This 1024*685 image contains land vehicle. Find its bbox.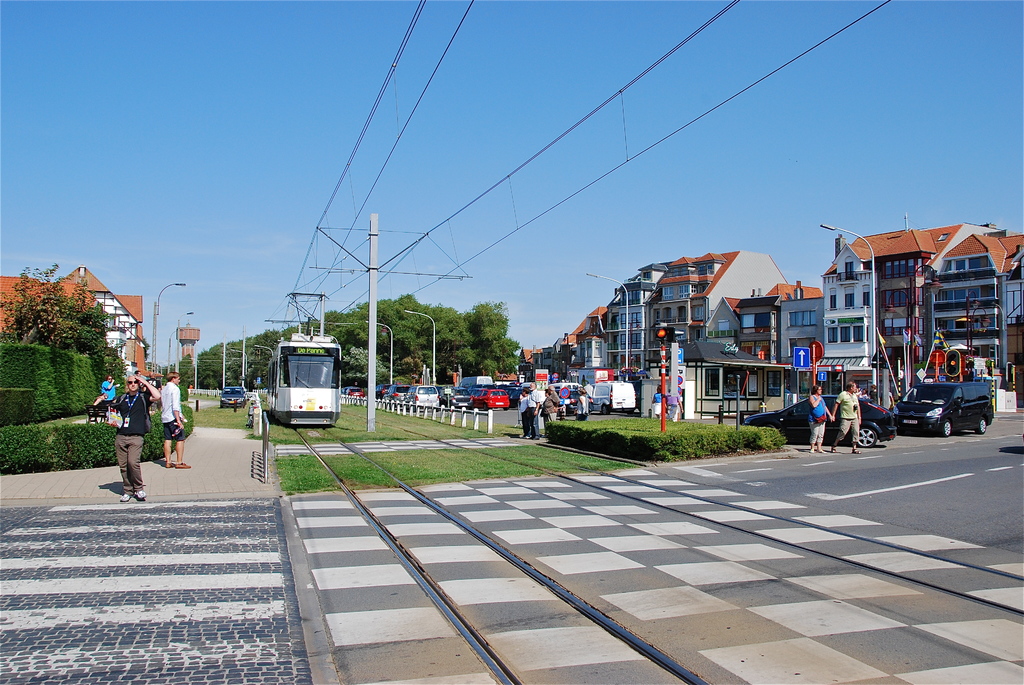
<region>548, 380, 577, 388</region>.
